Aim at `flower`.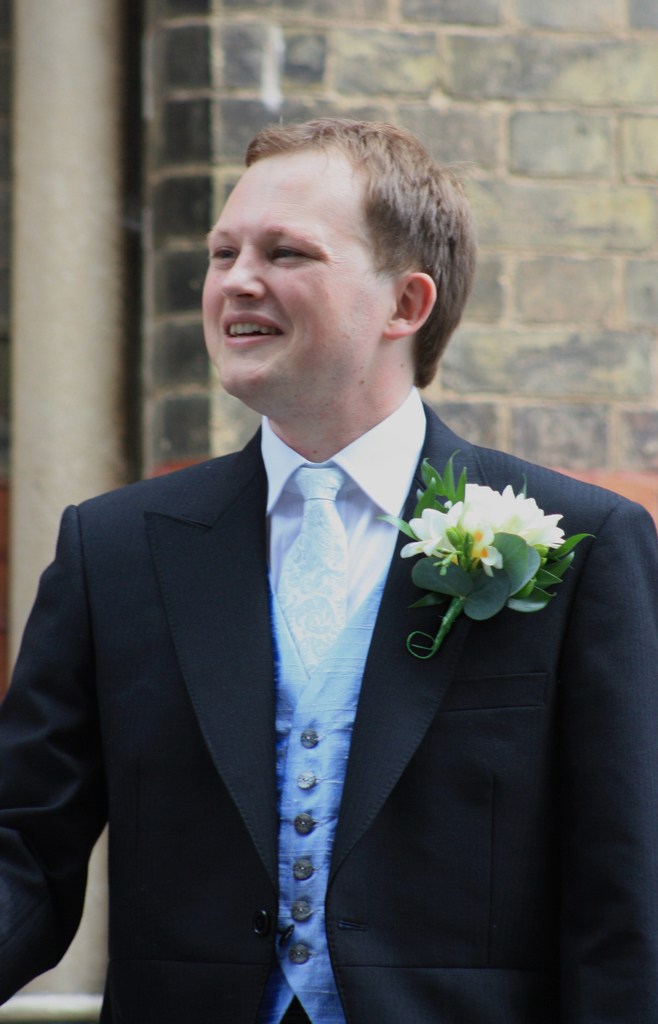
Aimed at rect(409, 473, 566, 620).
